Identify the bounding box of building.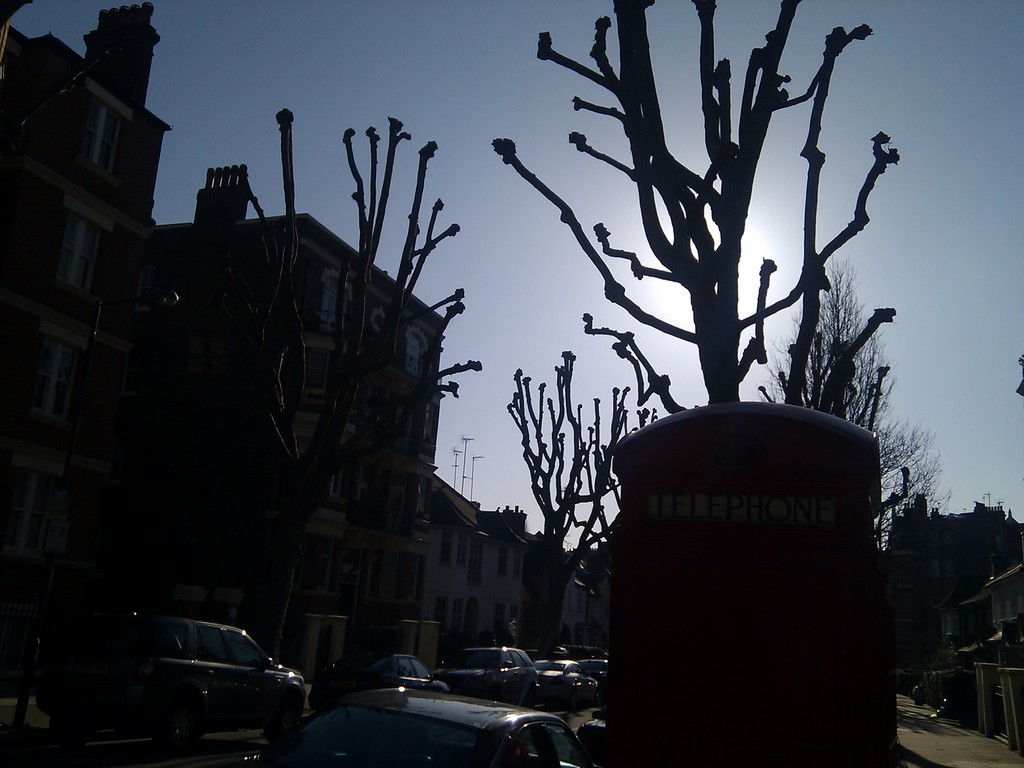
crop(154, 208, 444, 684).
